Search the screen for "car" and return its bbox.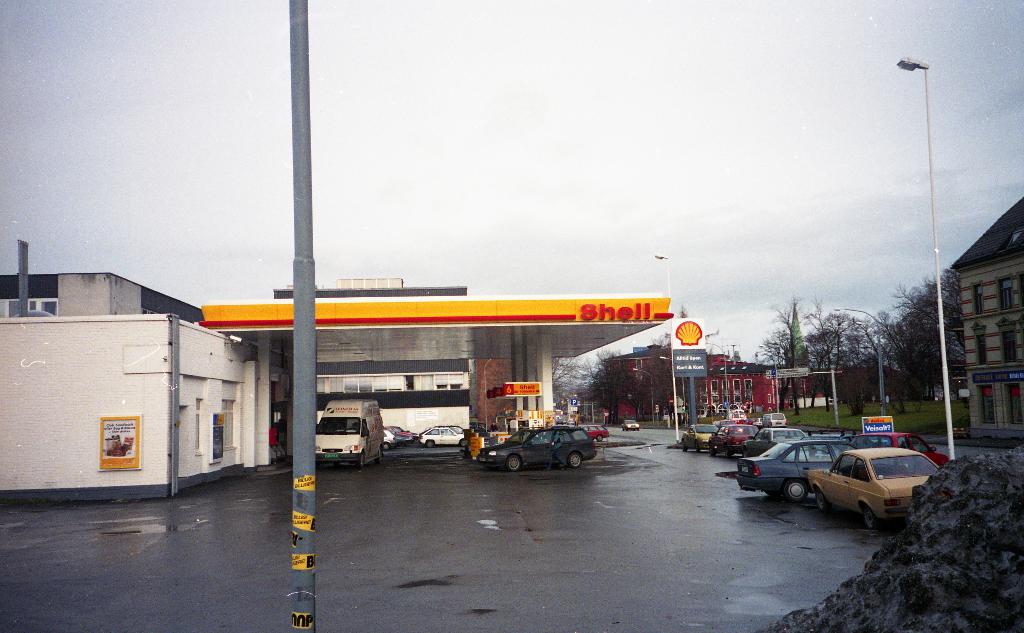
Found: select_region(707, 414, 765, 460).
